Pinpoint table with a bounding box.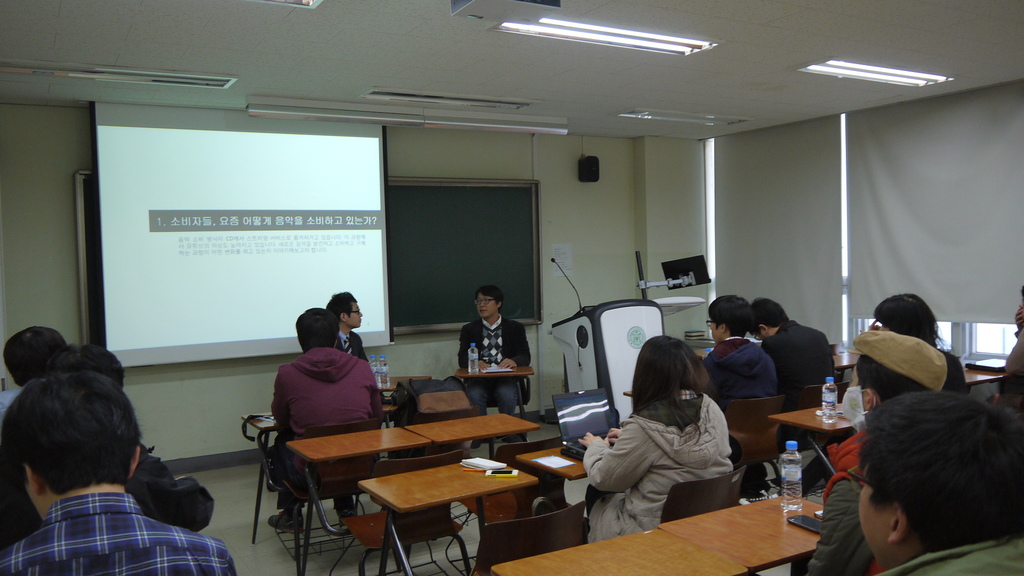
[285, 423, 424, 574].
